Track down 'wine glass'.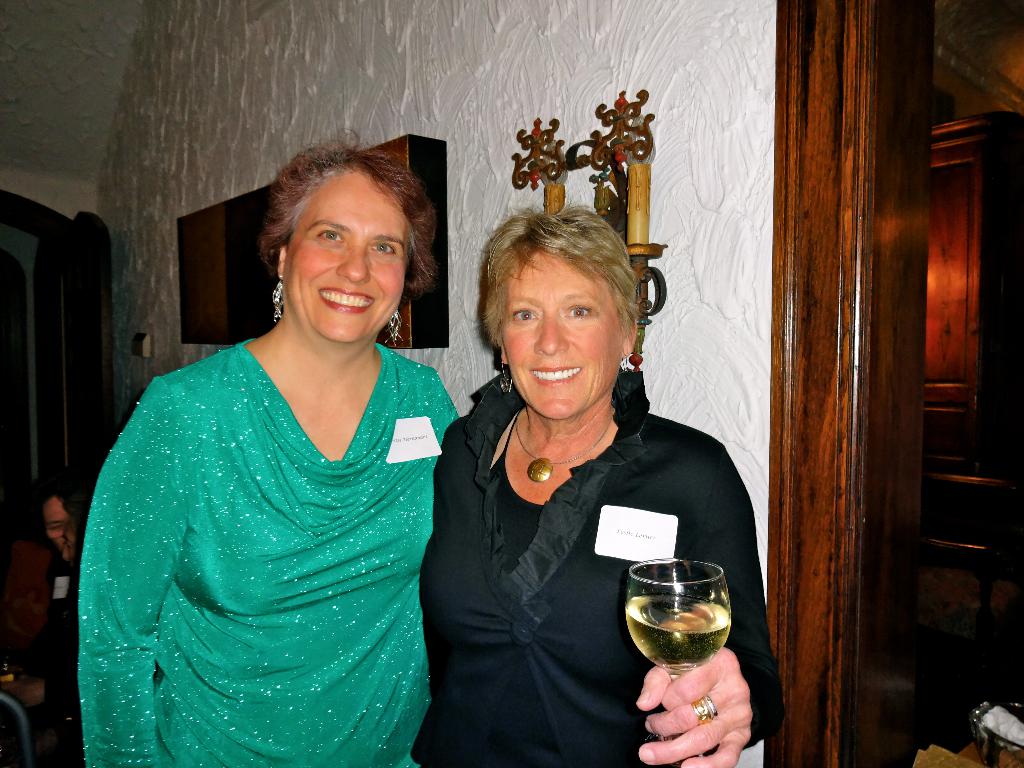
Tracked to [620, 564, 725, 767].
